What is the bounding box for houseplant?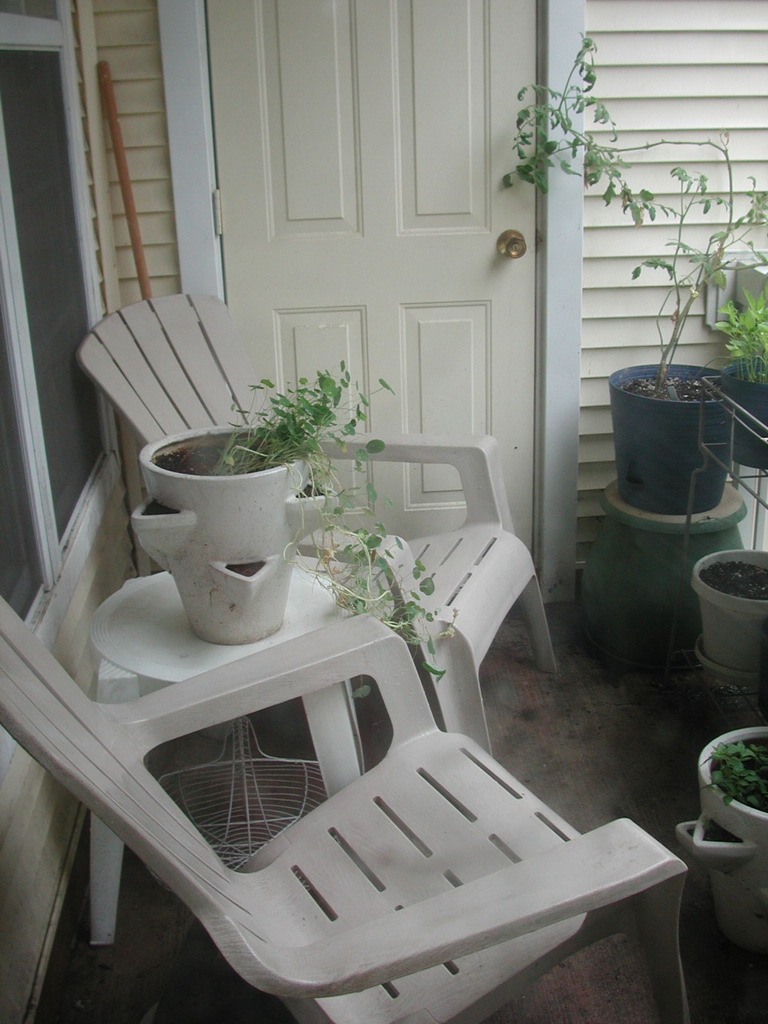
[x1=503, y1=22, x2=767, y2=518].
